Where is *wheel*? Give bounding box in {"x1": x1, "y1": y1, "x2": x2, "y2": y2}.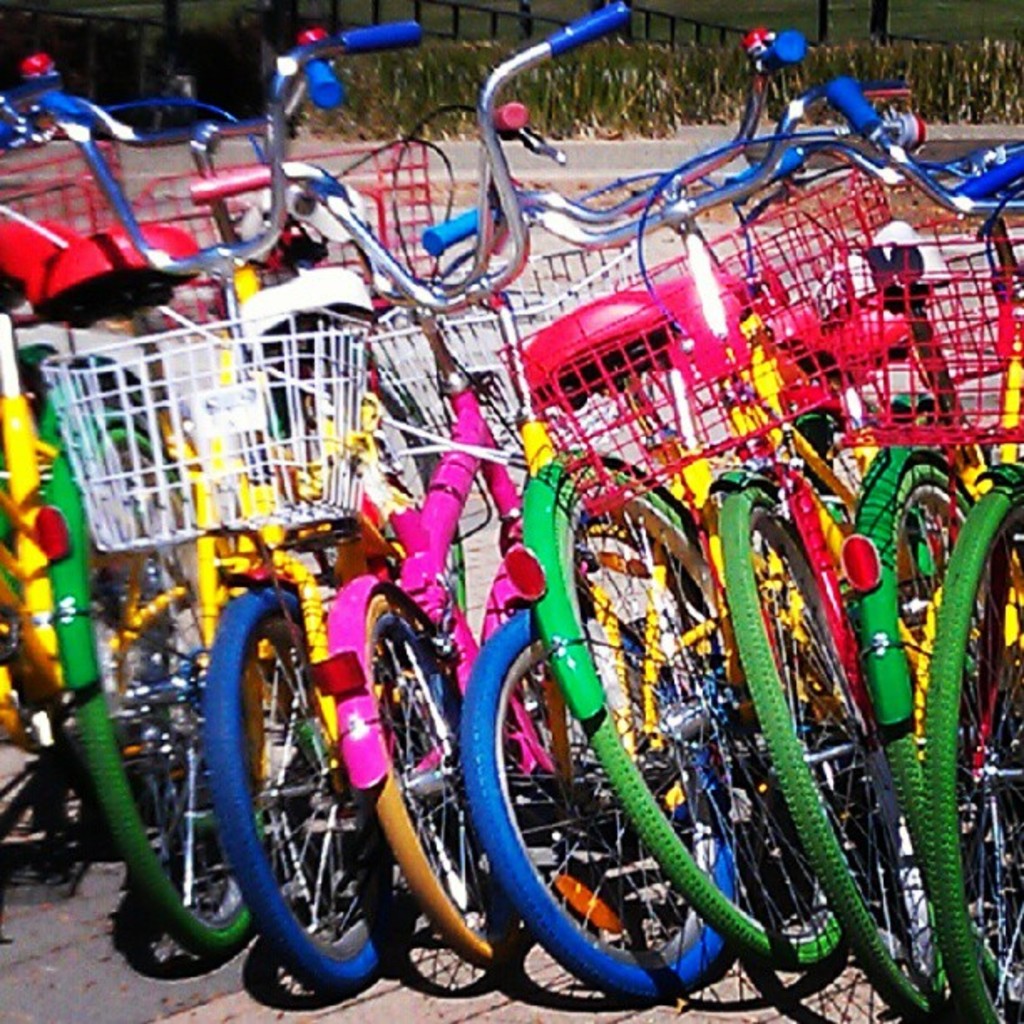
{"x1": 79, "y1": 430, "x2": 269, "y2": 954}.
